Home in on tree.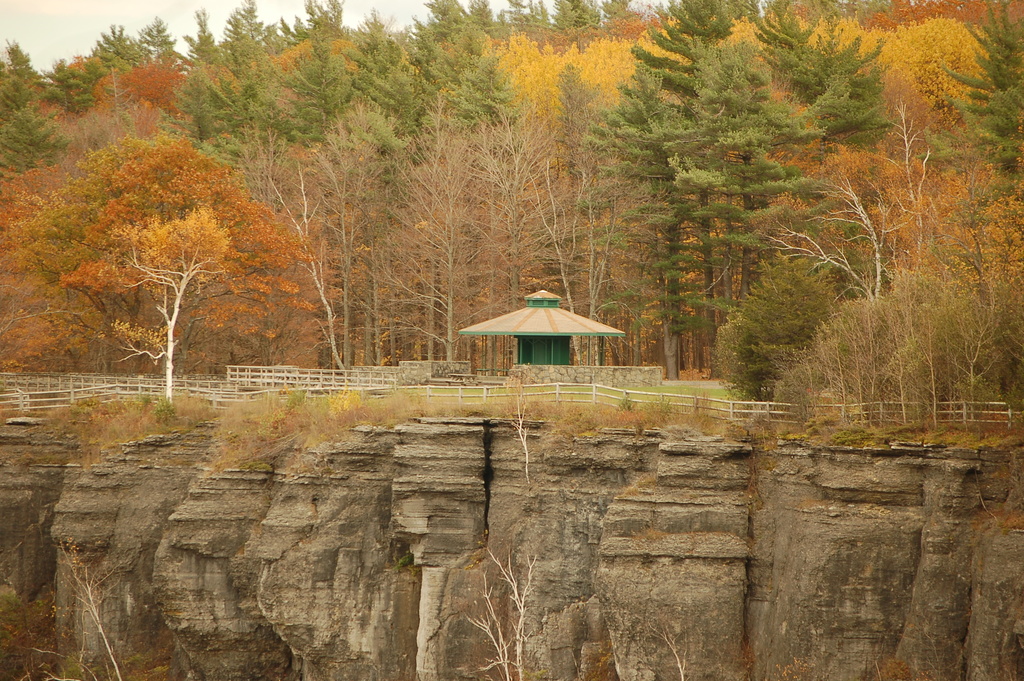
Homed in at crop(0, 36, 53, 120).
